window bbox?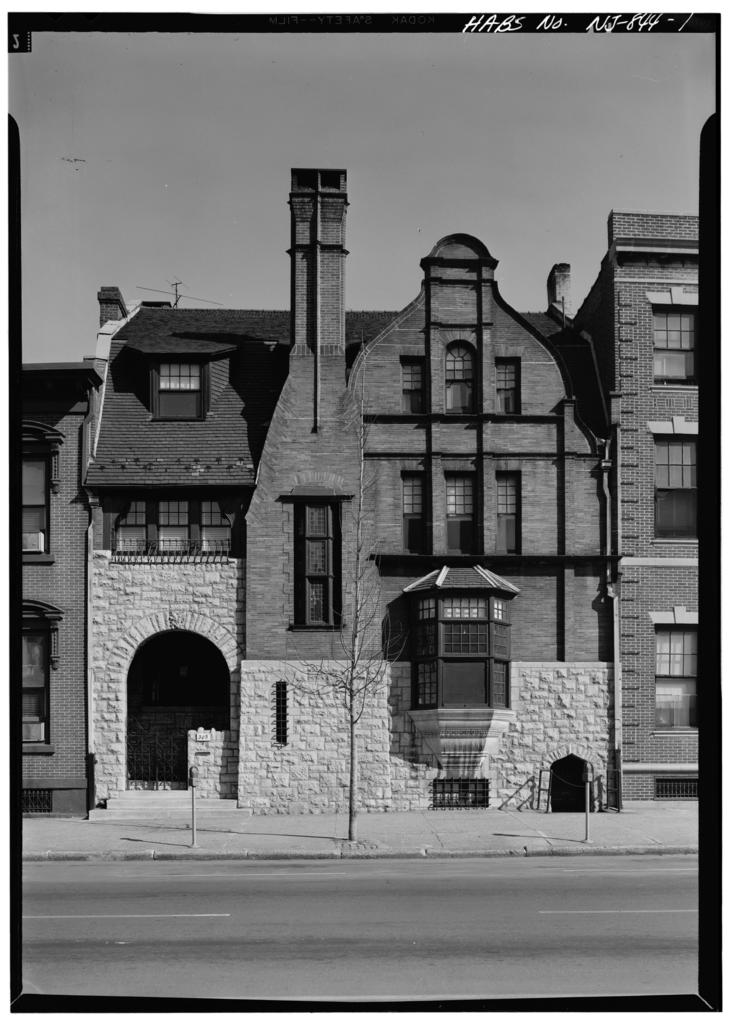
detection(106, 495, 151, 569)
